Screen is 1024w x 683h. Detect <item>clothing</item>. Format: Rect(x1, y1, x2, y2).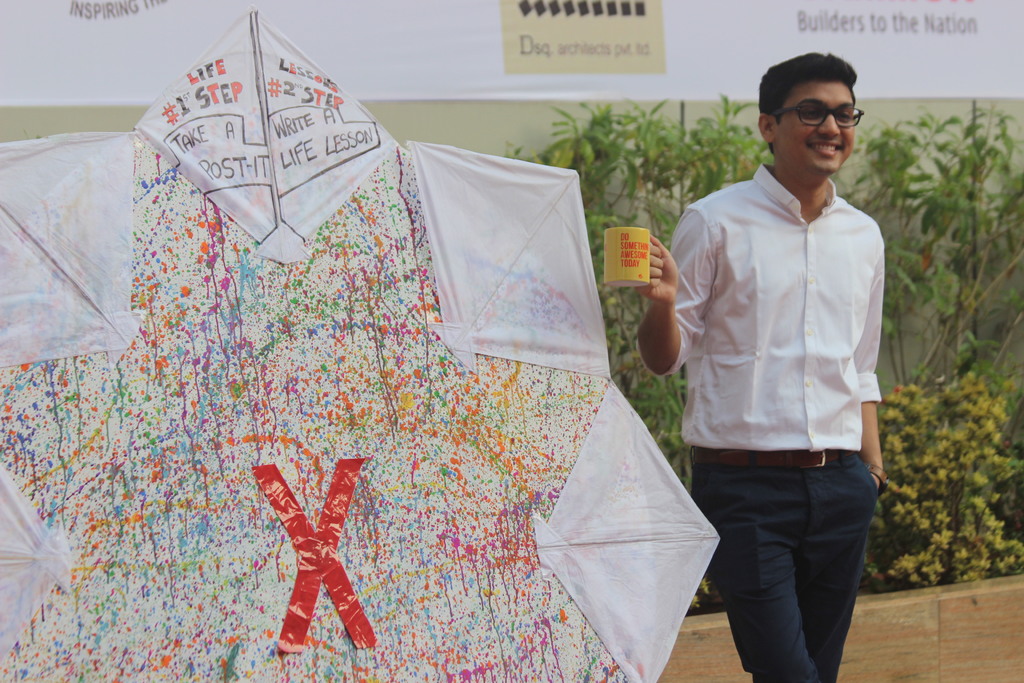
Rect(662, 103, 897, 641).
